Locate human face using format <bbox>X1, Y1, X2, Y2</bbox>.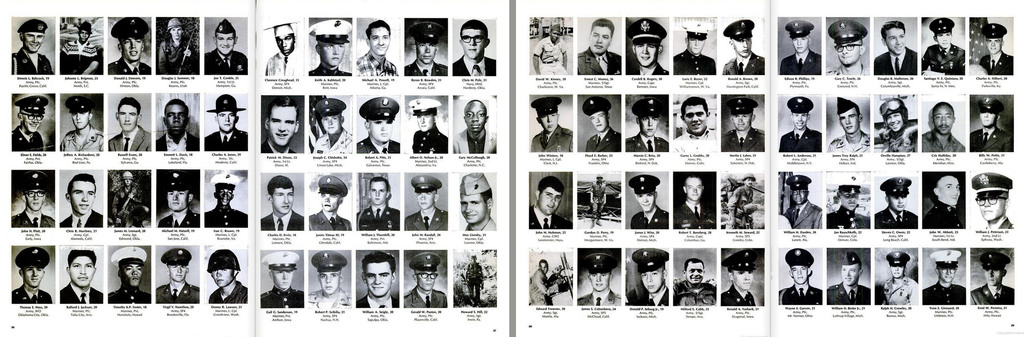
<bbox>73, 110, 88, 126</bbox>.
